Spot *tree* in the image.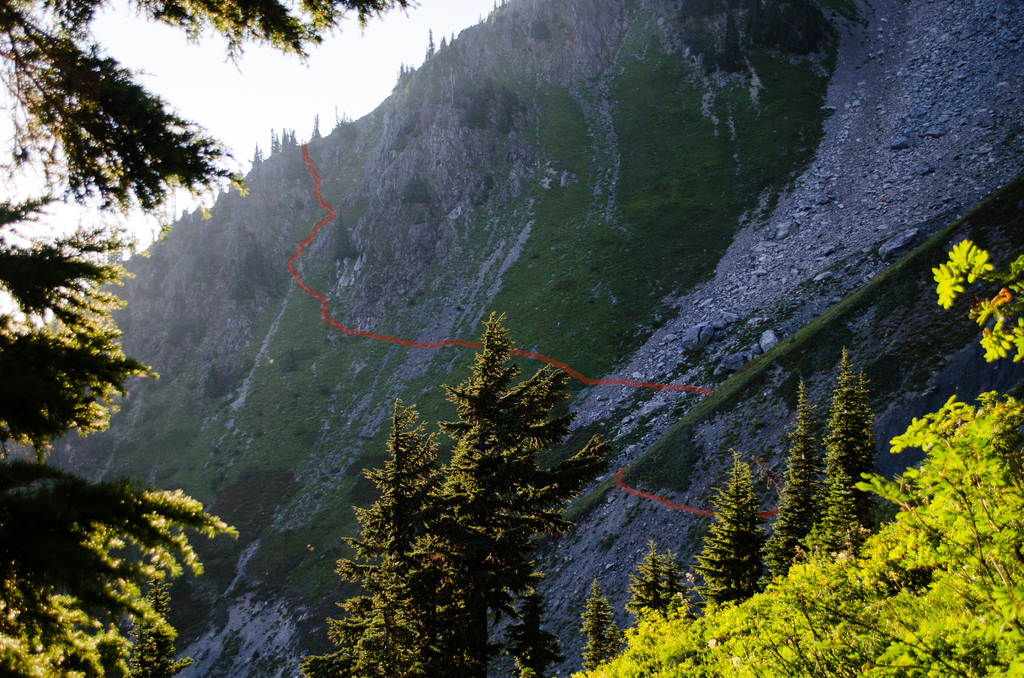
*tree* found at 827, 376, 878, 557.
